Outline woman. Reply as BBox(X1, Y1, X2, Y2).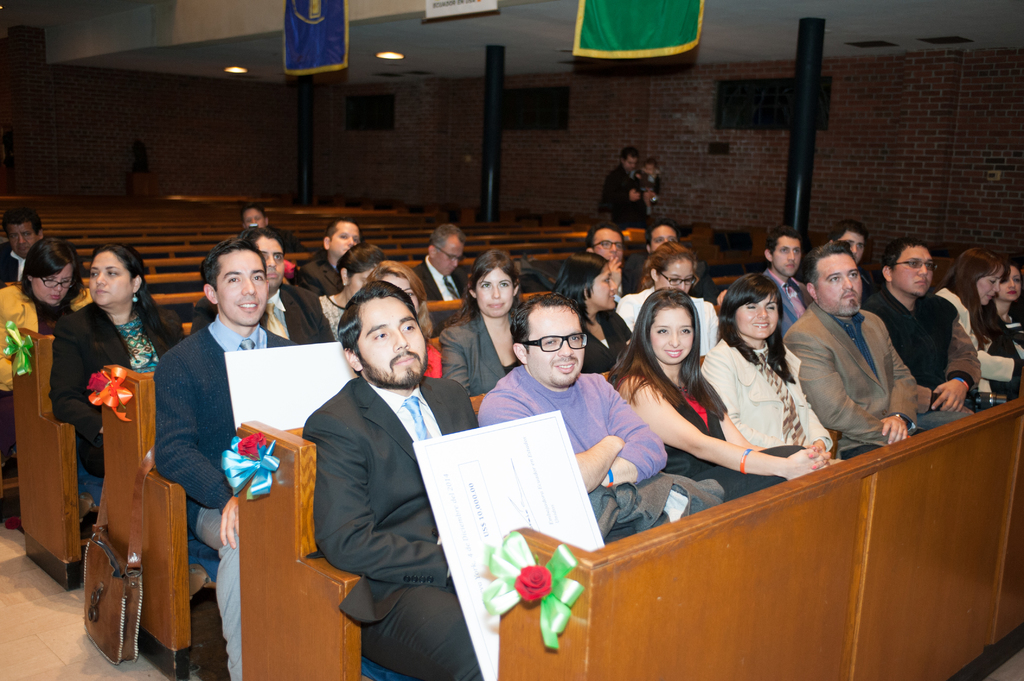
BBox(936, 247, 1023, 399).
